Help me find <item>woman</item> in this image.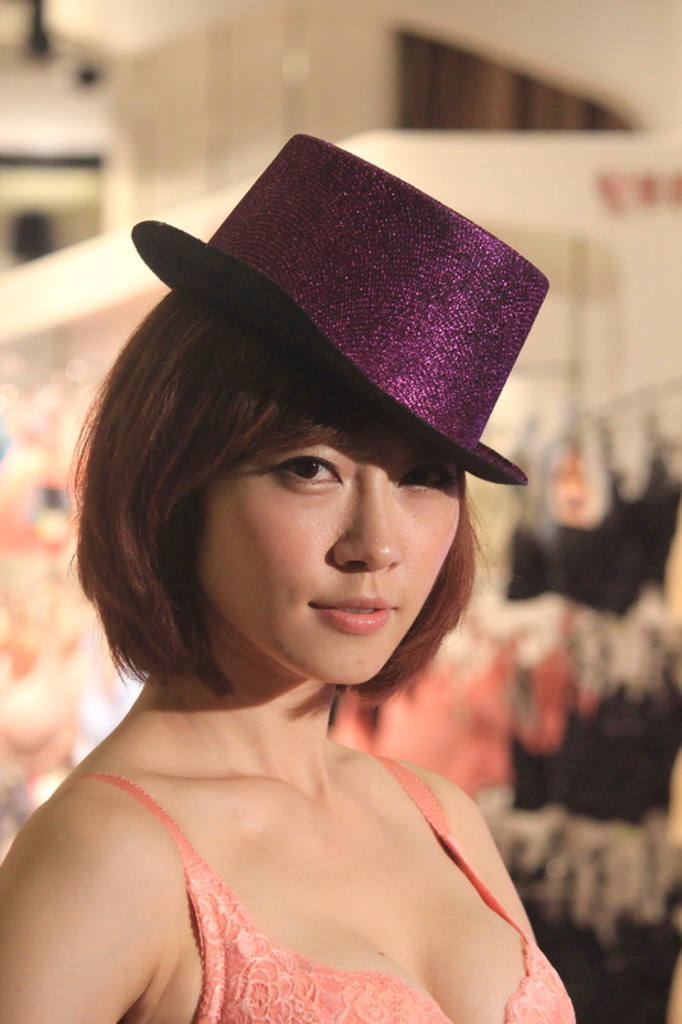
Found it: x1=0, y1=186, x2=630, y2=1018.
